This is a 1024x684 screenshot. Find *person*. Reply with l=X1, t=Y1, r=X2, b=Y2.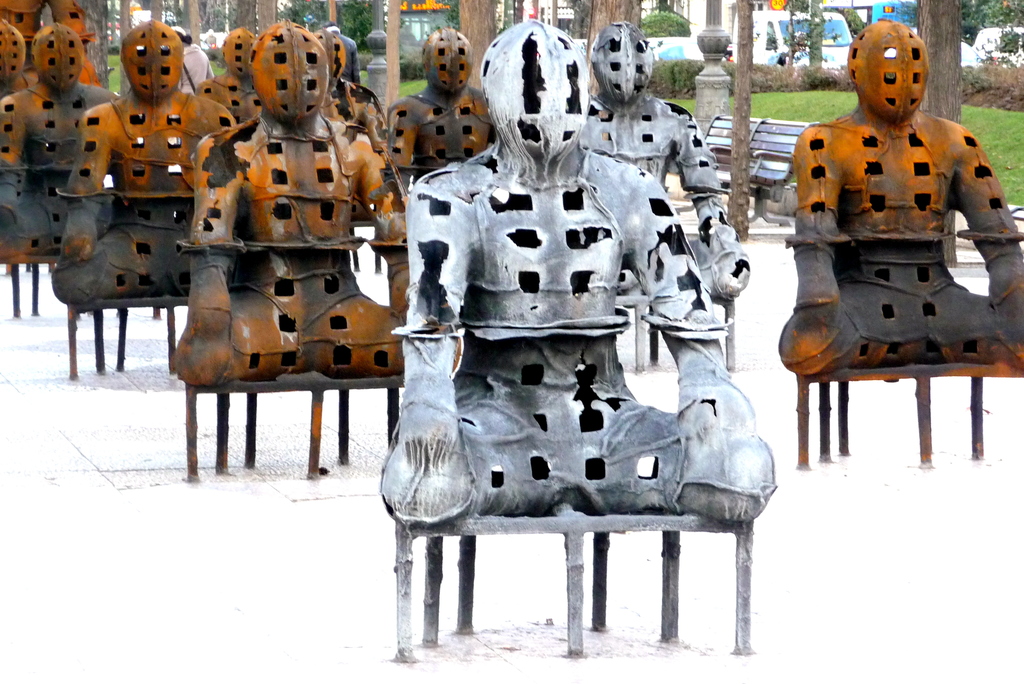
l=782, t=6, r=1023, b=379.
